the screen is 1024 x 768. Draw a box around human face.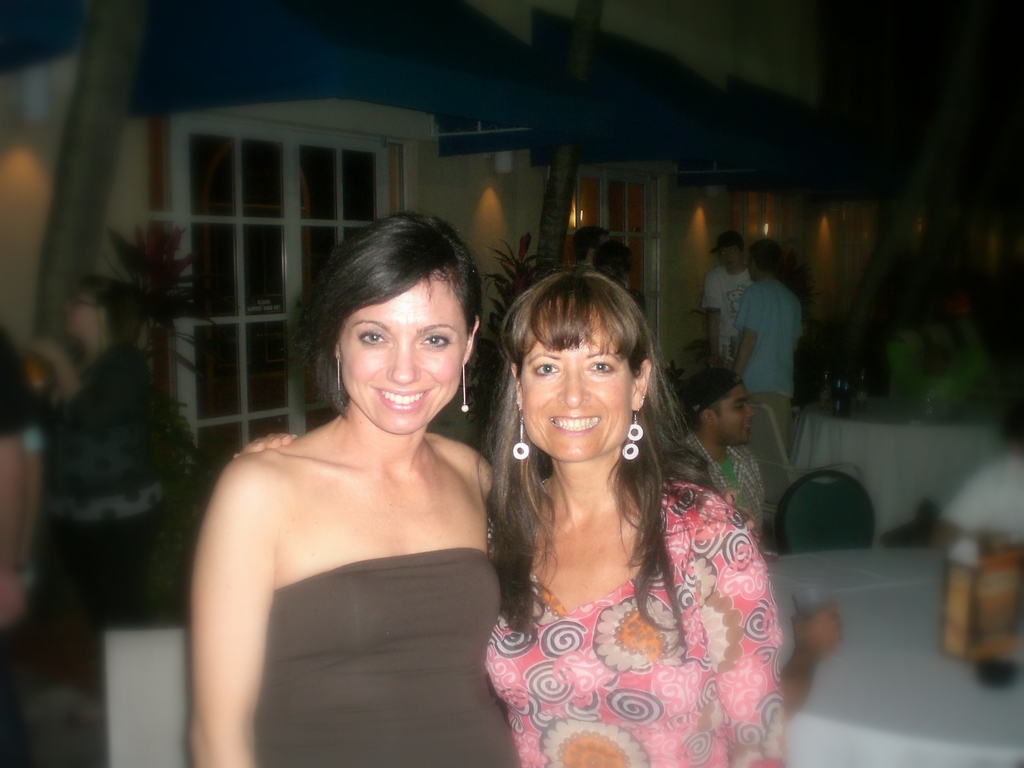
337, 276, 465, 435.
